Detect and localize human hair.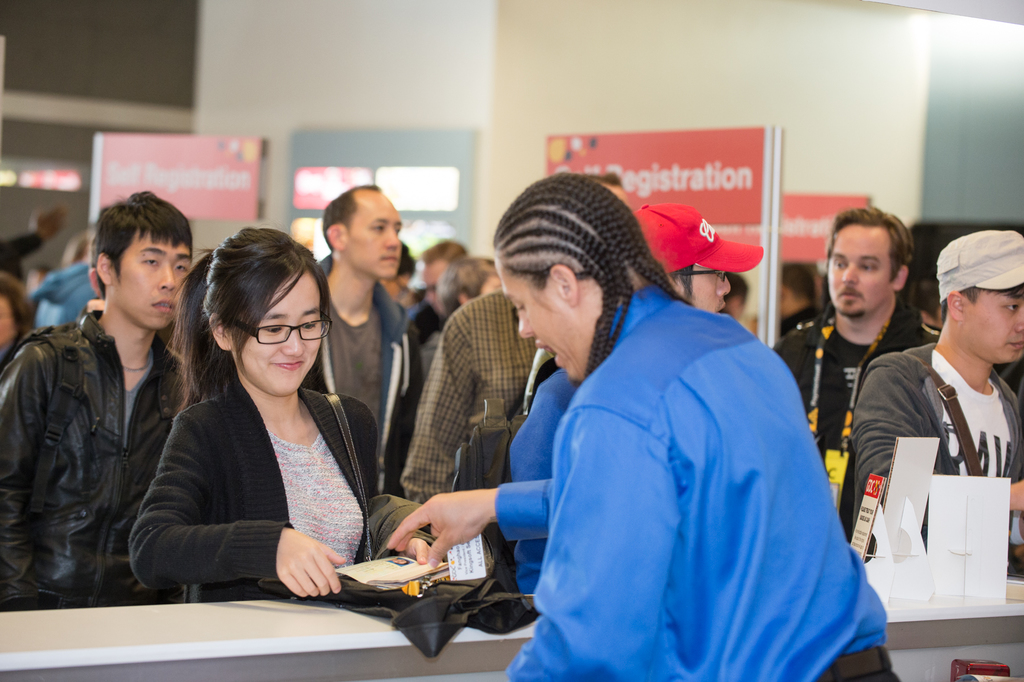
Localized at {"left": 184, "top": 216, "right": 329, "bottom": 386}.
